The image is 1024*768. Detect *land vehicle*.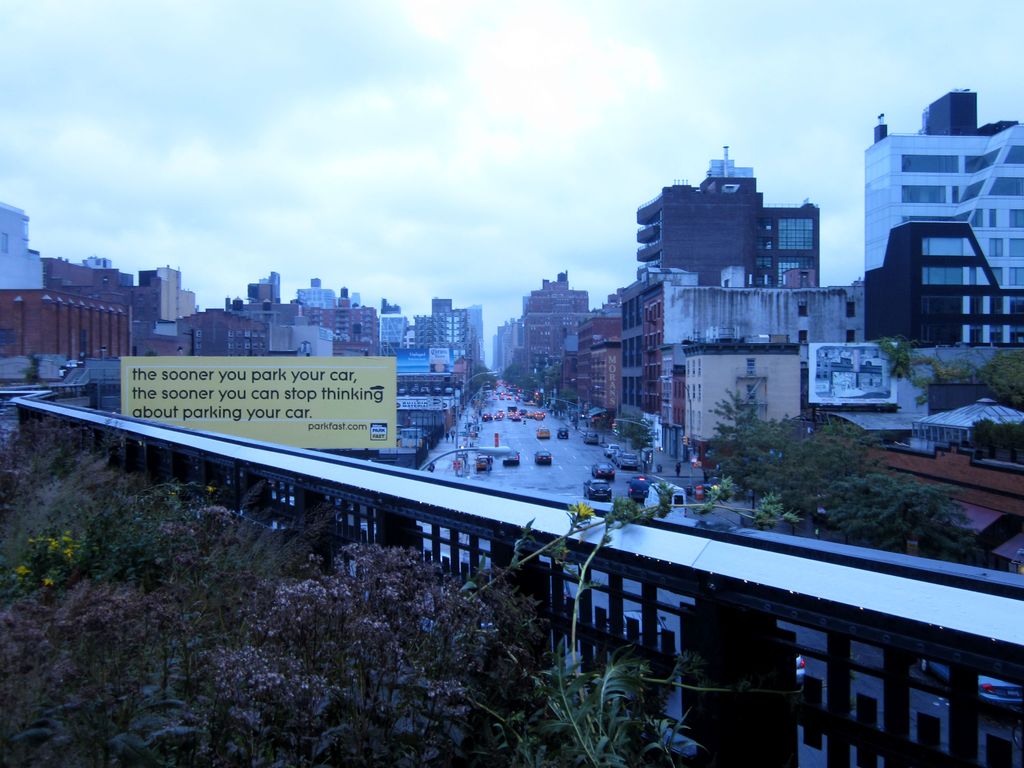
Detection: (x1=595, y1=465, x2=611, y2=477).
